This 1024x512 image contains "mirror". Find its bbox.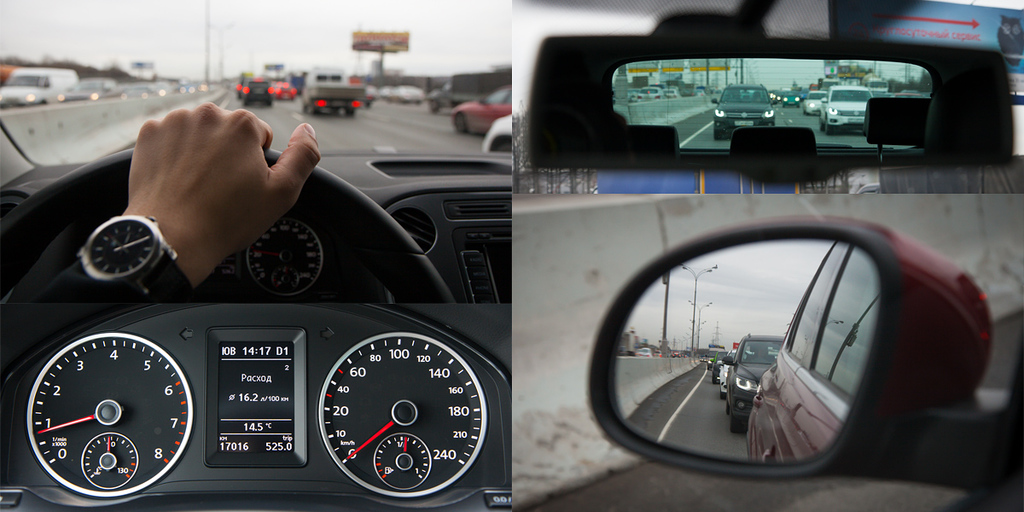
select_region(608, 58, 934, 155).
